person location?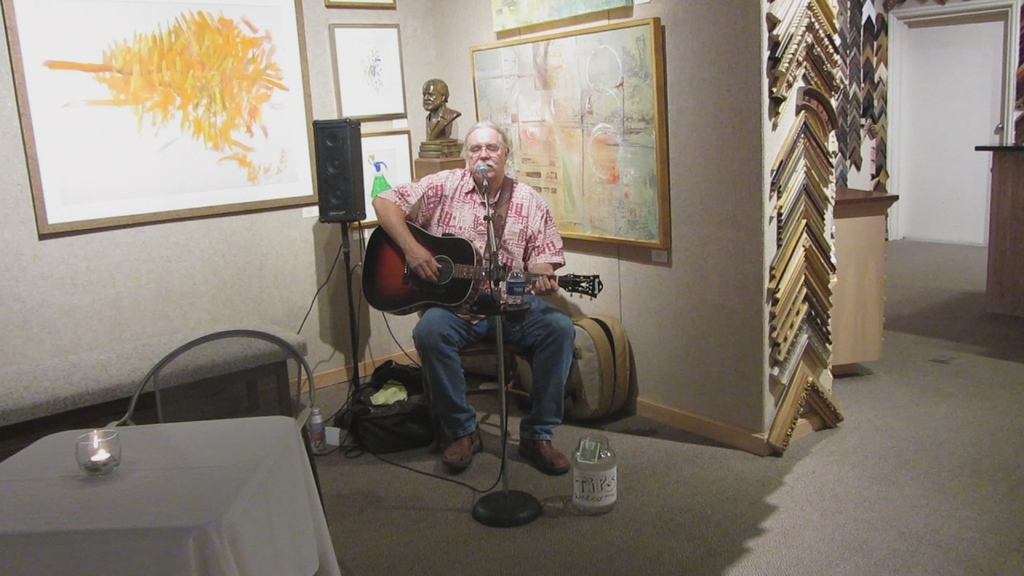
bbox=(422, 79, 462, 140)
